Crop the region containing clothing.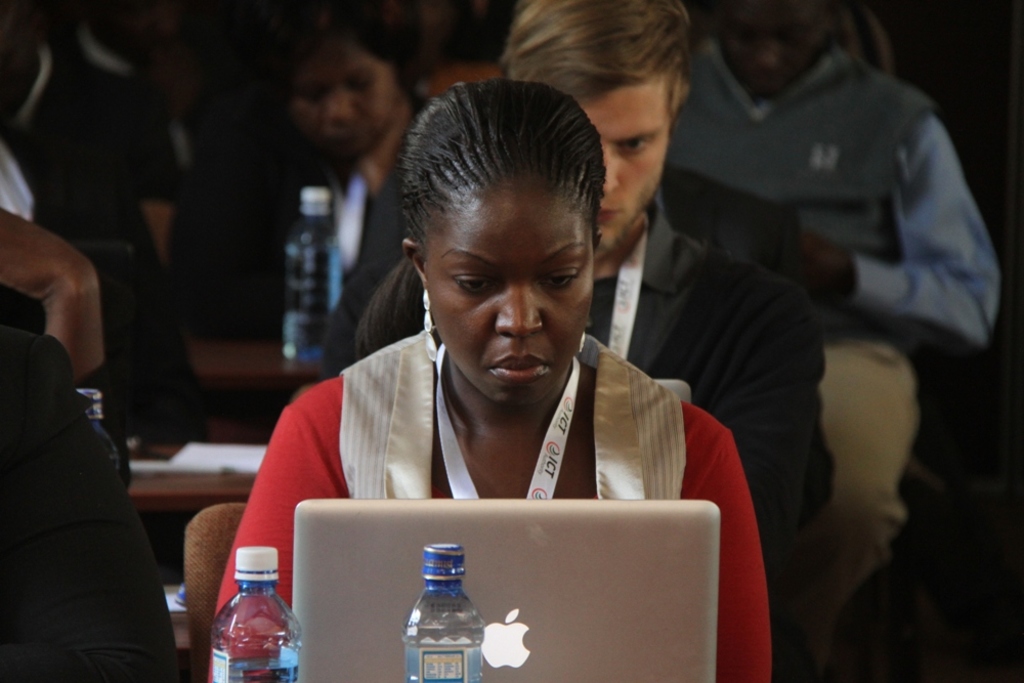
Crop region: select_region(0, 324, 175, 682).
